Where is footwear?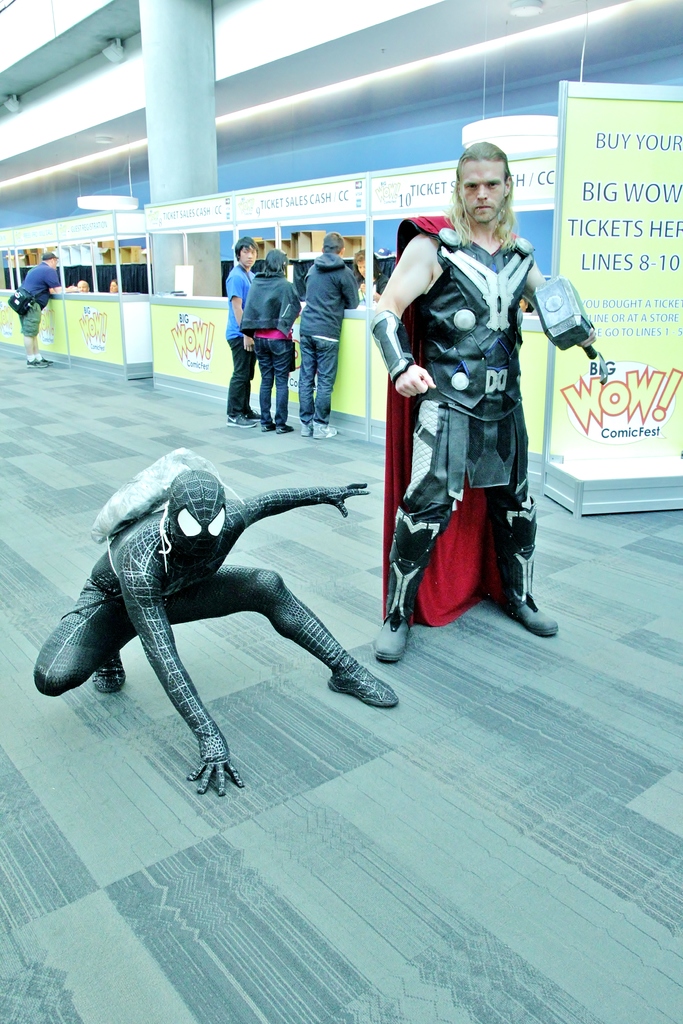
(left=26, top=358, right=37, bottom=369).
